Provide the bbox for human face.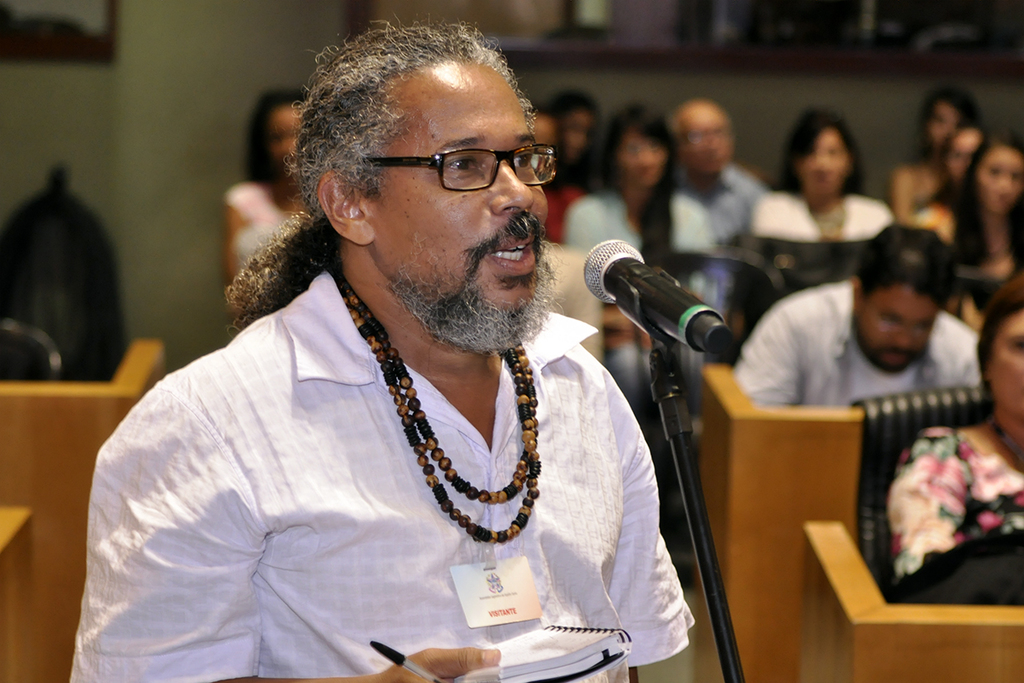
crop(983, 149, 1023, 219).
